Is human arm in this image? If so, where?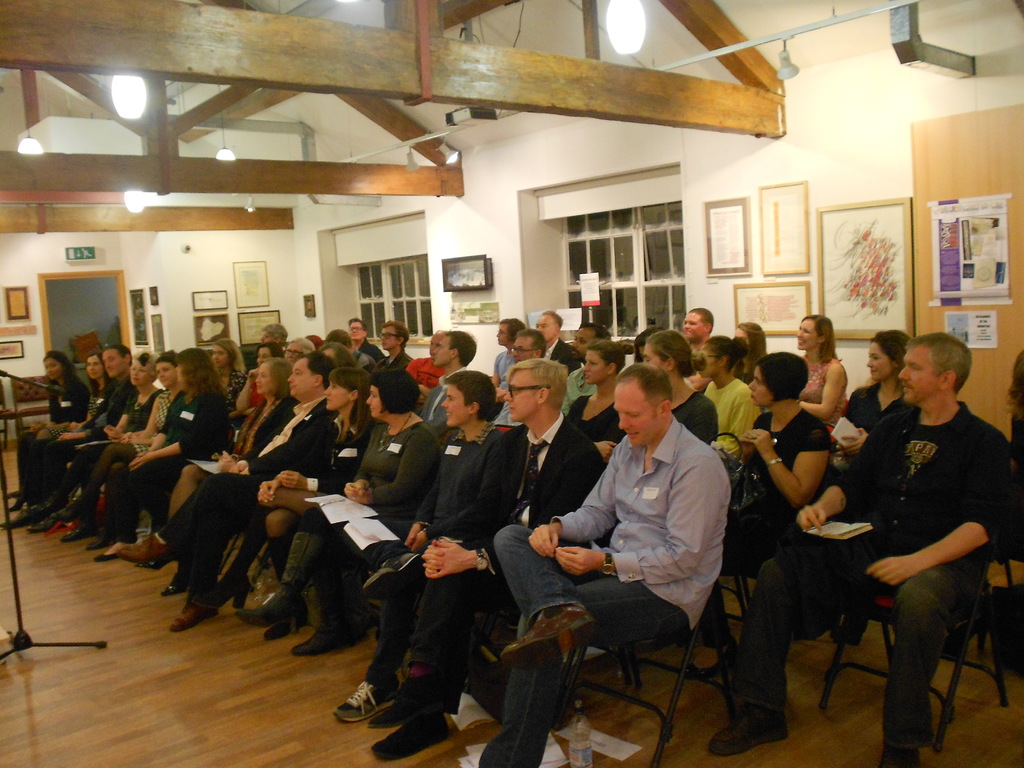
Yes, at 865, 427, 1011, 587.
